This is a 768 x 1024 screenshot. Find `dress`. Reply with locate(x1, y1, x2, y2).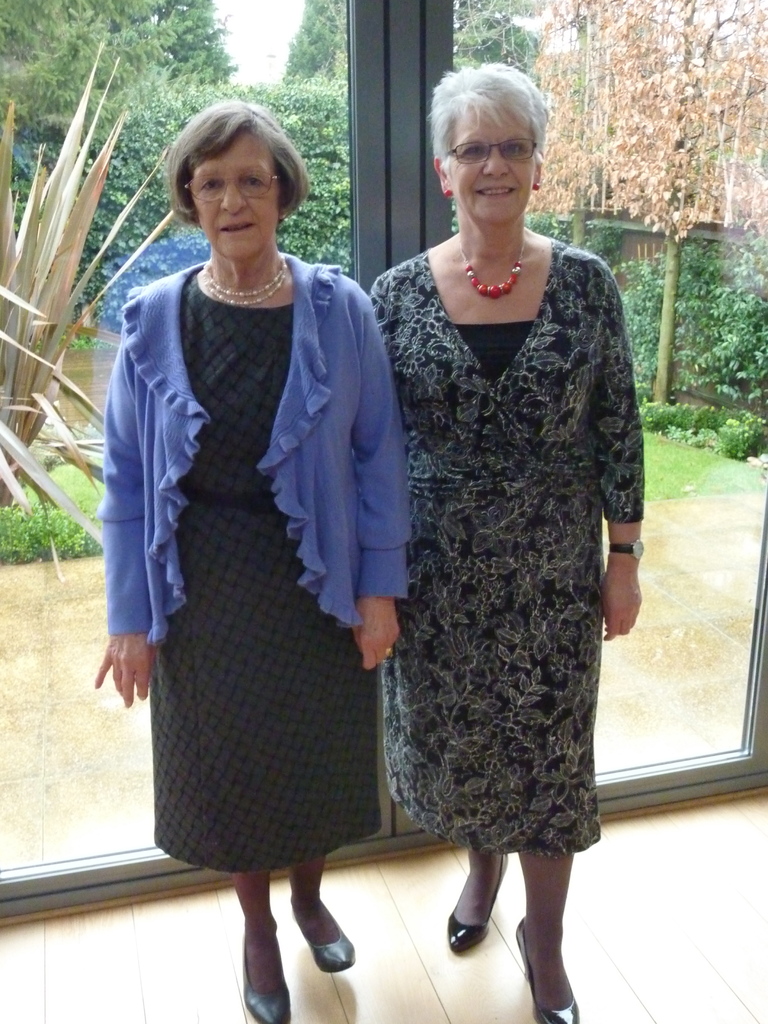
locate(150, 273, 385, 877).
